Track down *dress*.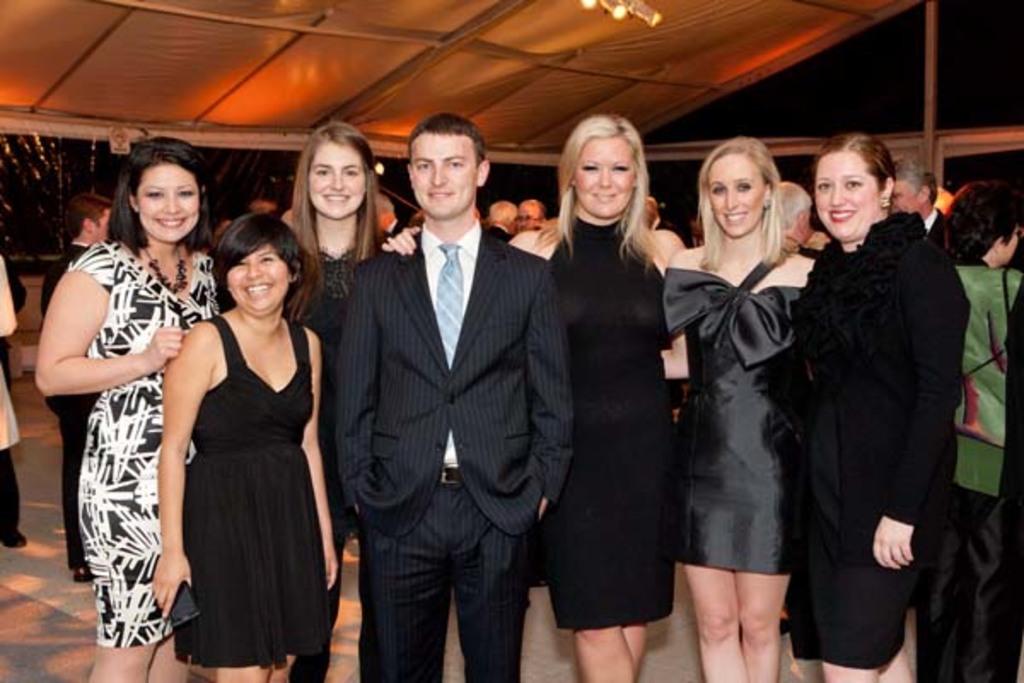
Tracked to 546:219:676:633.
